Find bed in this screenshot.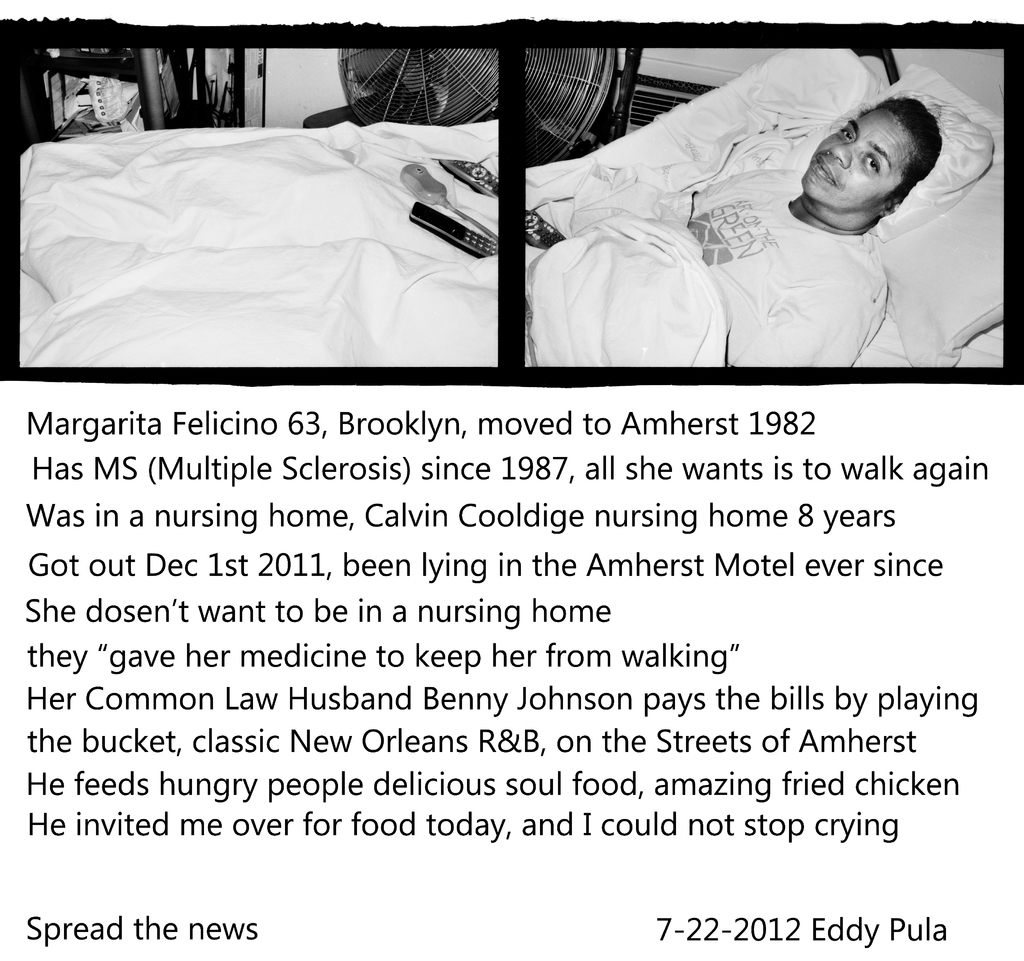
The bounding box for bed is {"left": 13, "top": 115, "right": 500, "bottom": 365}.
